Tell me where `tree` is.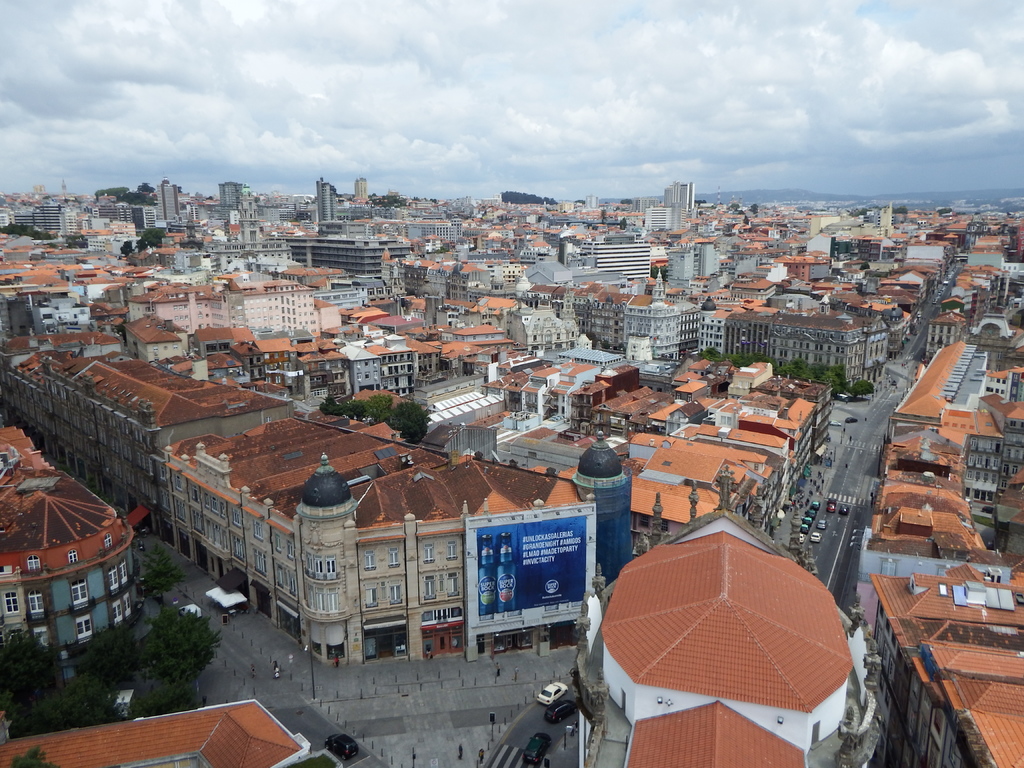
`tree` is at [left=1, top=623, right=120, bottom=722].
